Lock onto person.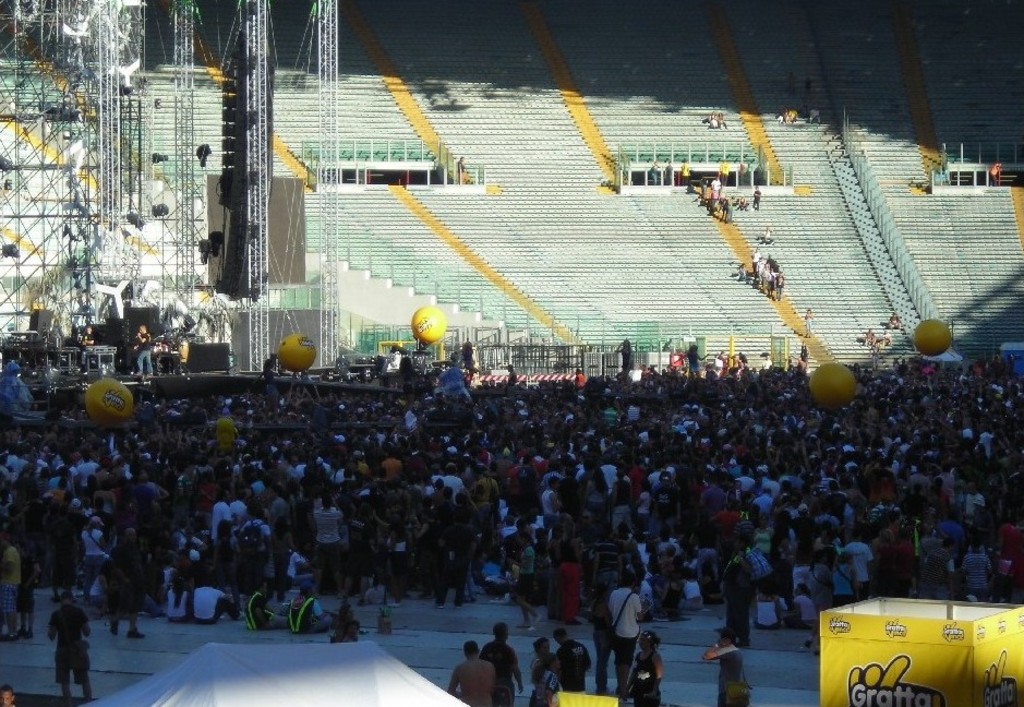
Locked: detection(622, 628, 665, 706).
